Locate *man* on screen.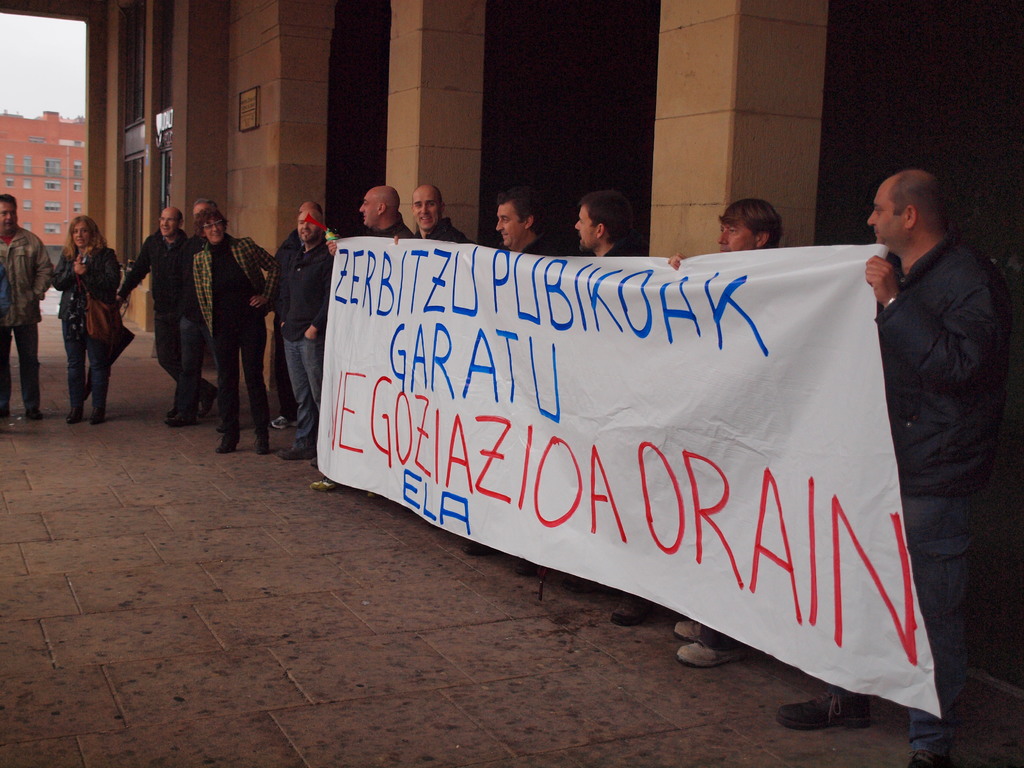
On screen at <region>451, 183, 563, 586</region>.
